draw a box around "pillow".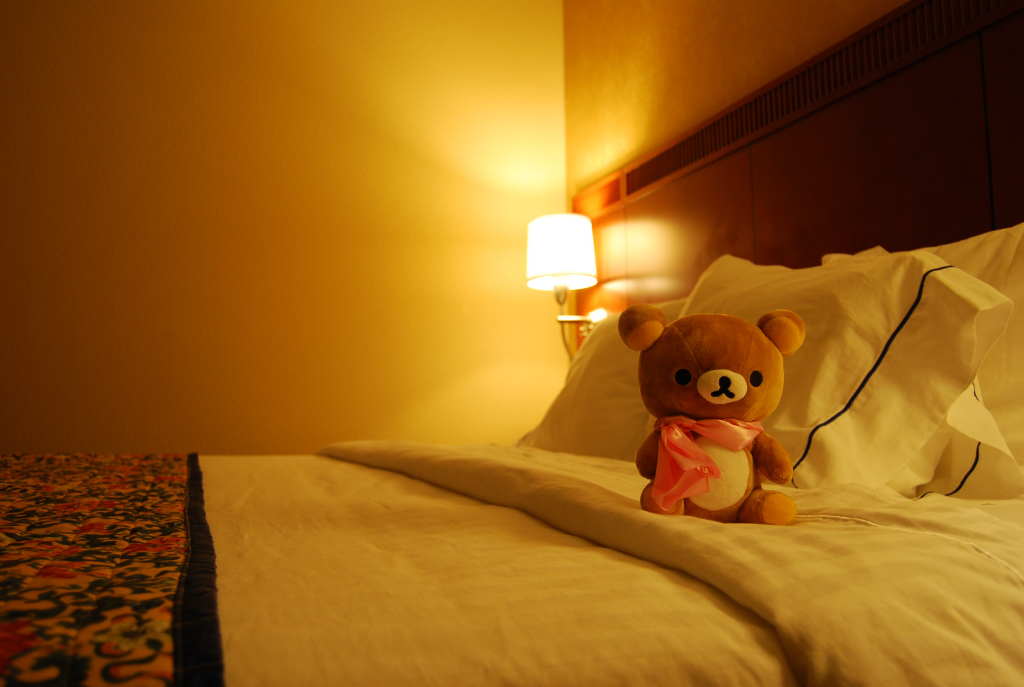
[x1=643, y1=254, x2=1022, y2=520].
